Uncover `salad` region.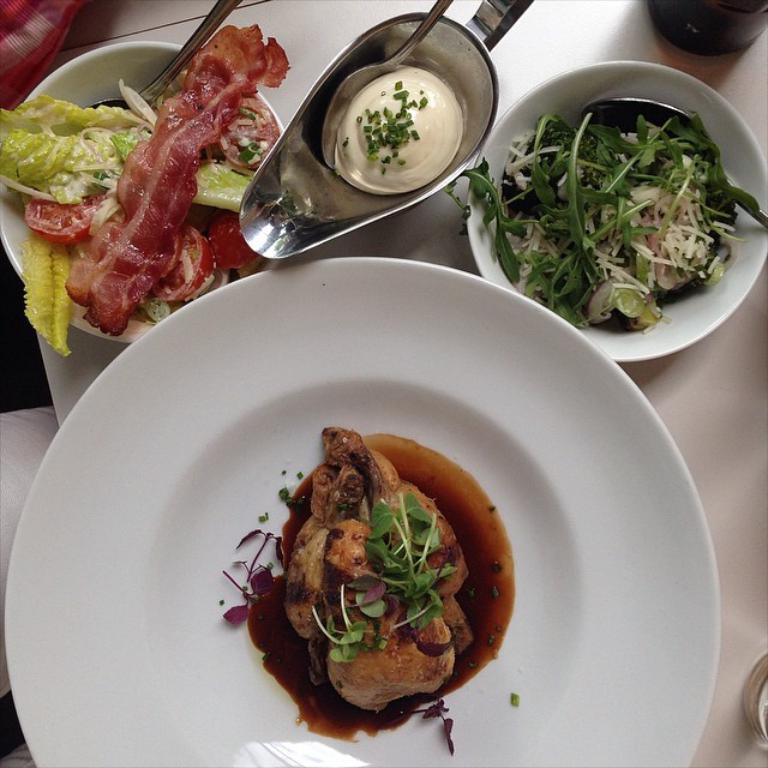
Uncovered: {"x1": 444, "y1": 101, "x2": 767, "y2": 335}.
